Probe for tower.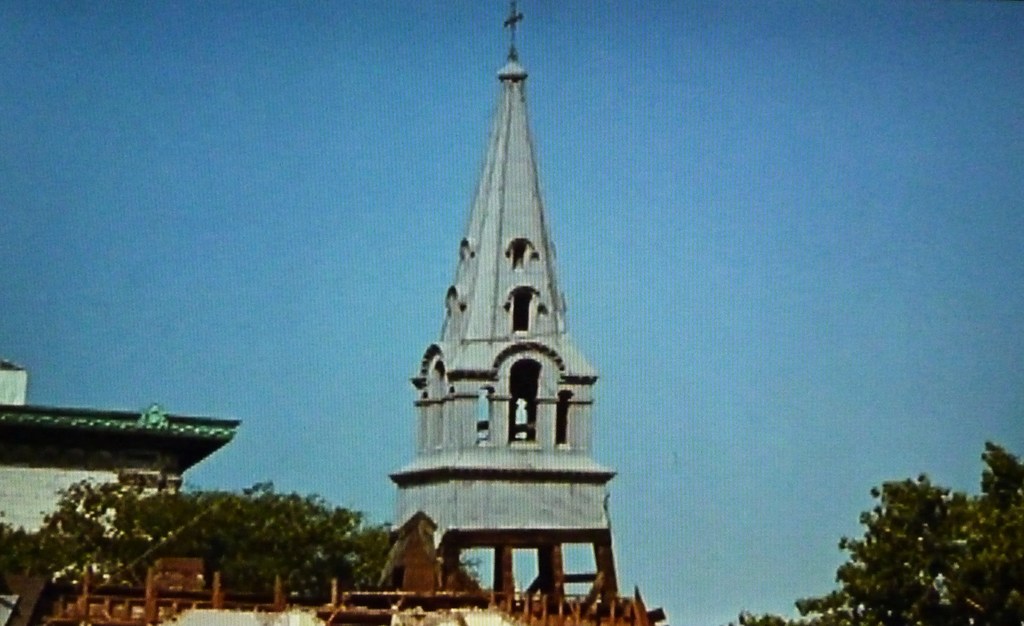
Probe result: crop(387, 0, 623, 620).
